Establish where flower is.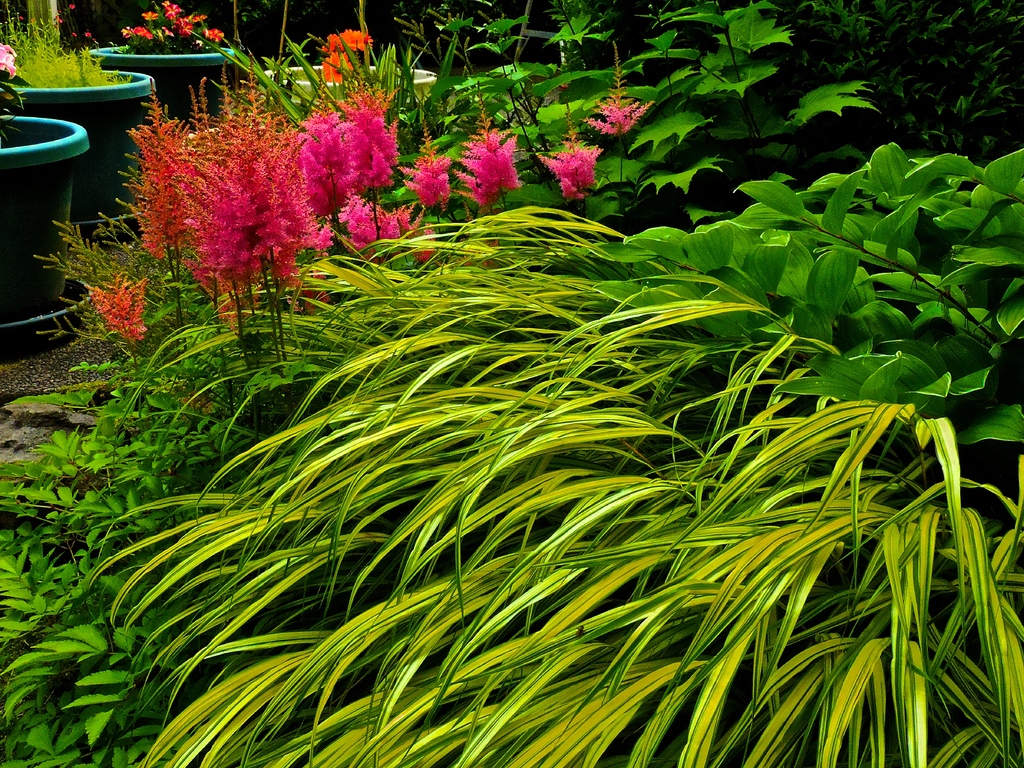
Established at BBox(0, 40, 15, 82).
